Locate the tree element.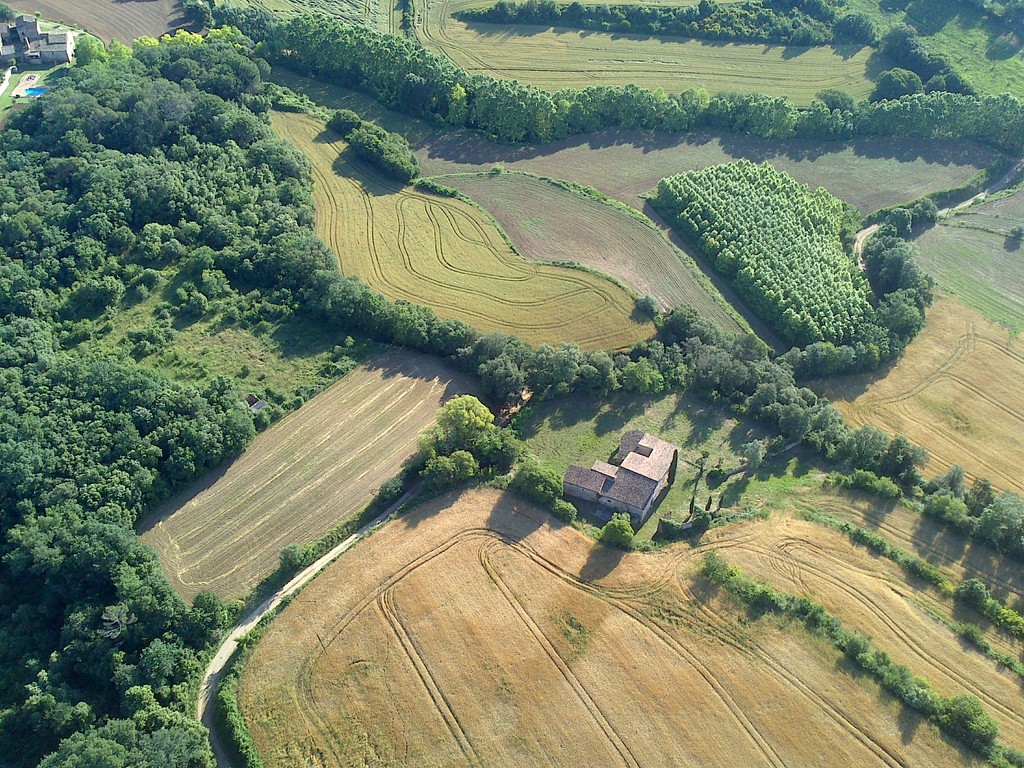
Element bbox: bbox=(868, 67, 922, 105).
